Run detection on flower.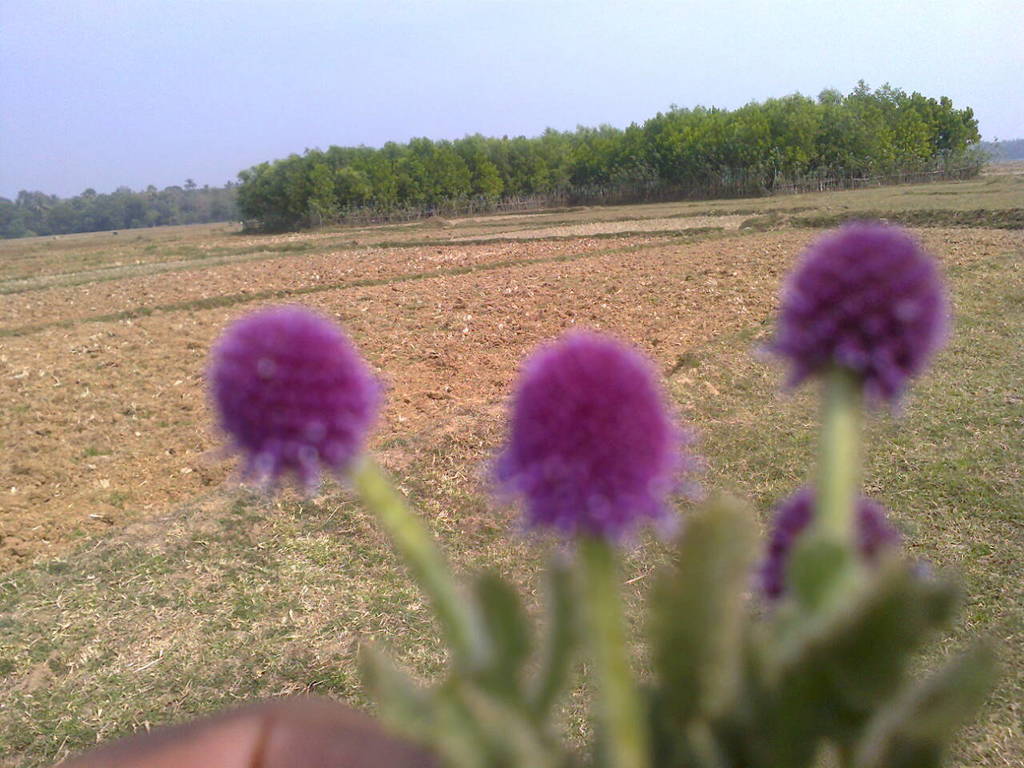
Result: l=212, t=302, r=384, b=502.
